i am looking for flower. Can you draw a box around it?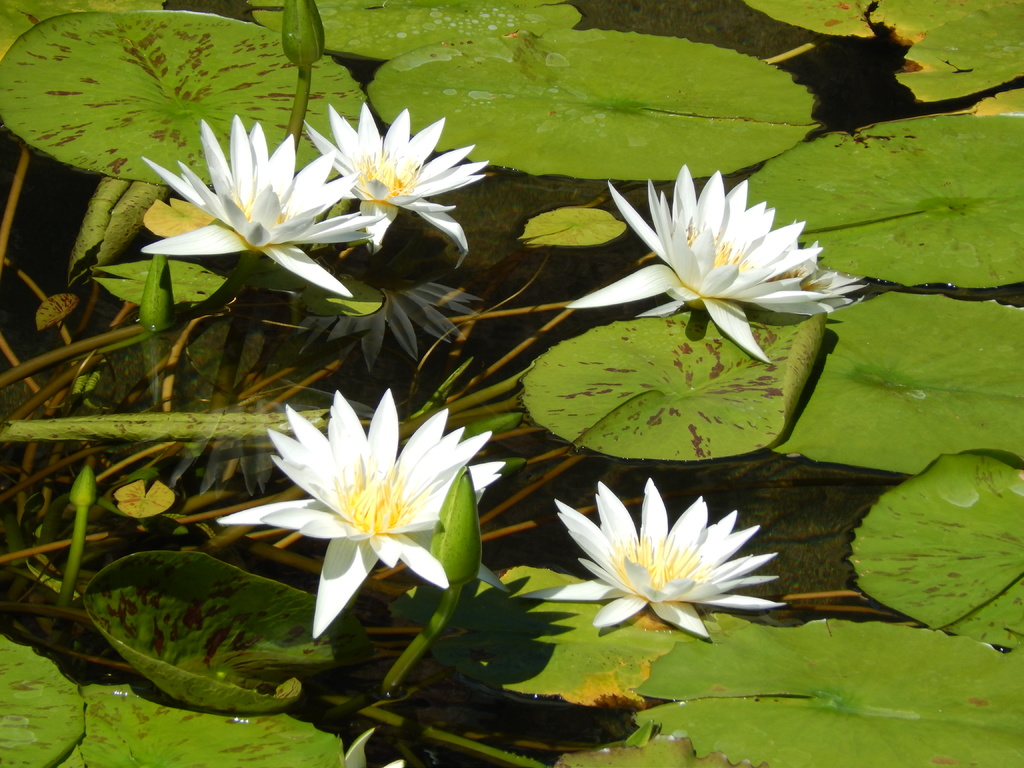
Sure, the bounding box is bbox(216, 387, 505, 642).
